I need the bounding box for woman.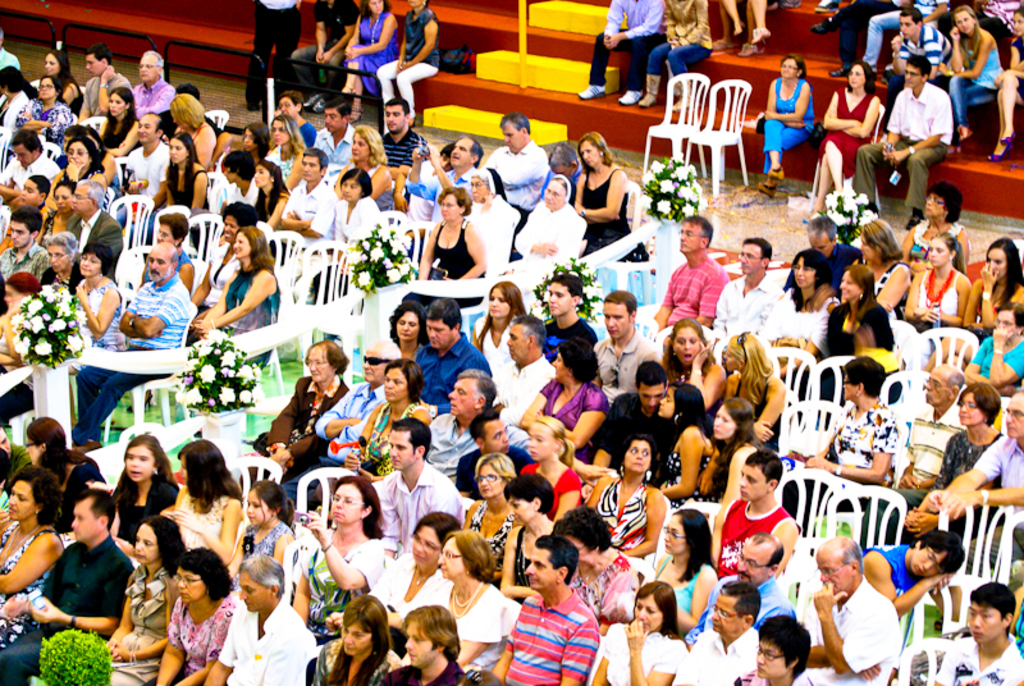
Here it is: left=507, top=339, right=623, bottom=467.
